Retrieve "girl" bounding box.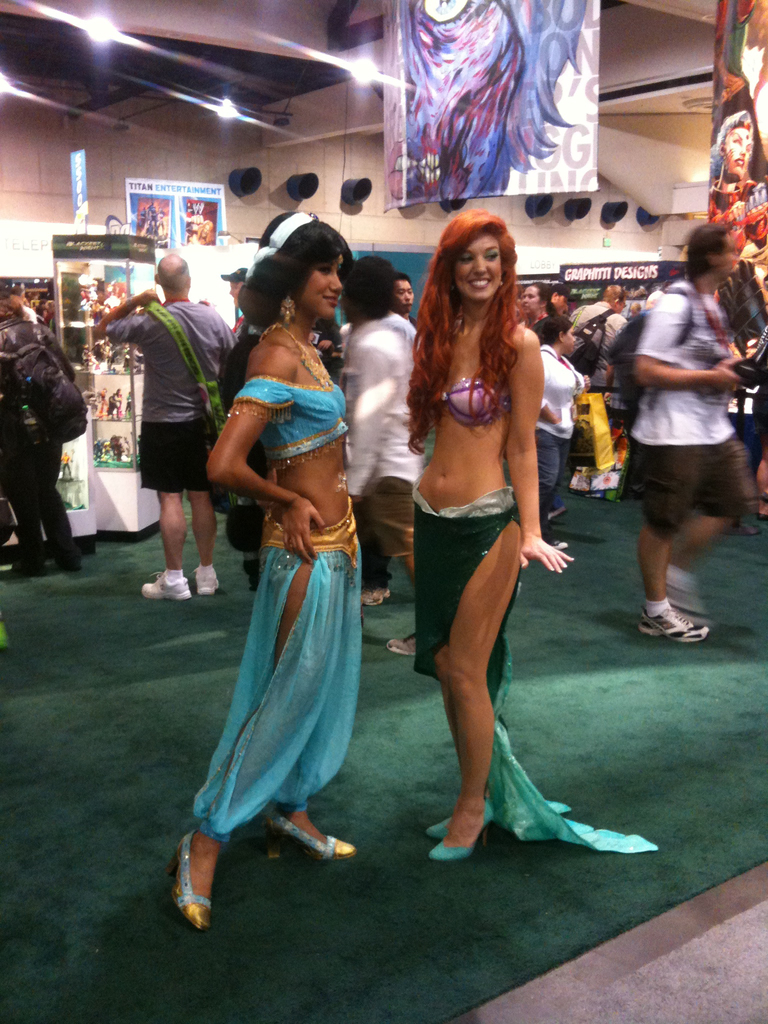
Bounding box: pyautogui.locateOnScreen(410, 206, 660, 851).
